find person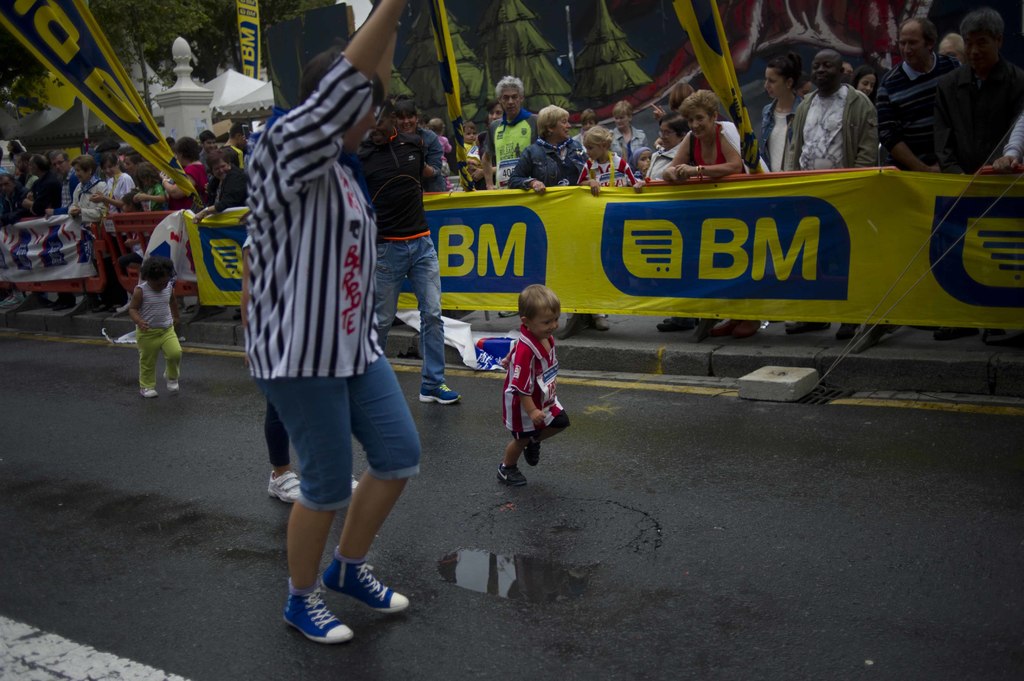
{"x1": 501, "y1": 103, "x2": 602, "y2": 202}
